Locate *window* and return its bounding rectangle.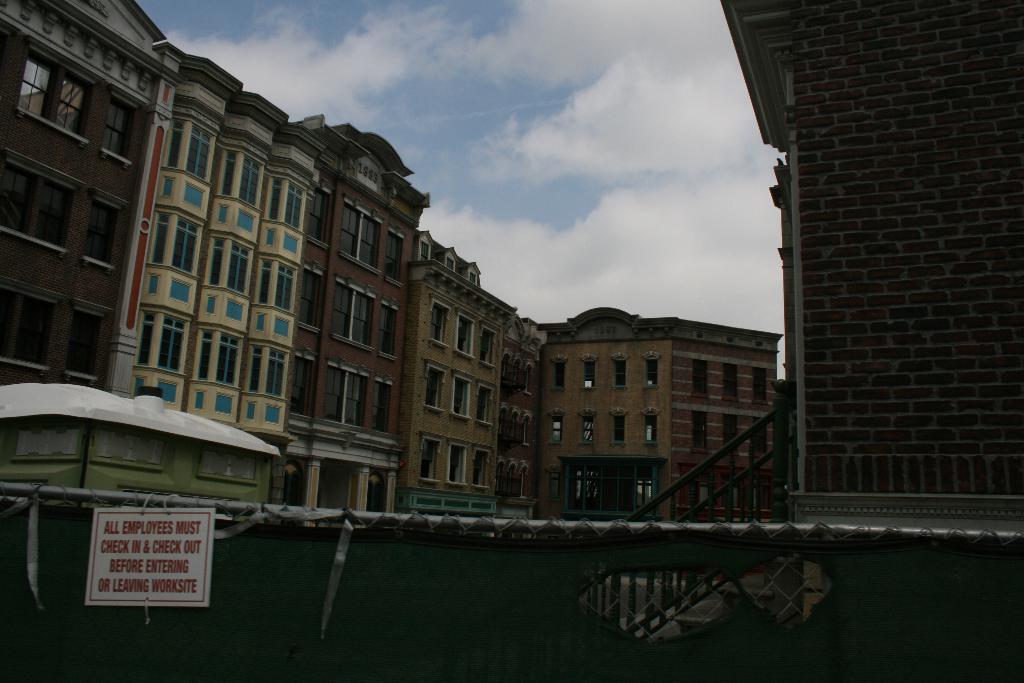
crop(135, 312, 190, 374).
